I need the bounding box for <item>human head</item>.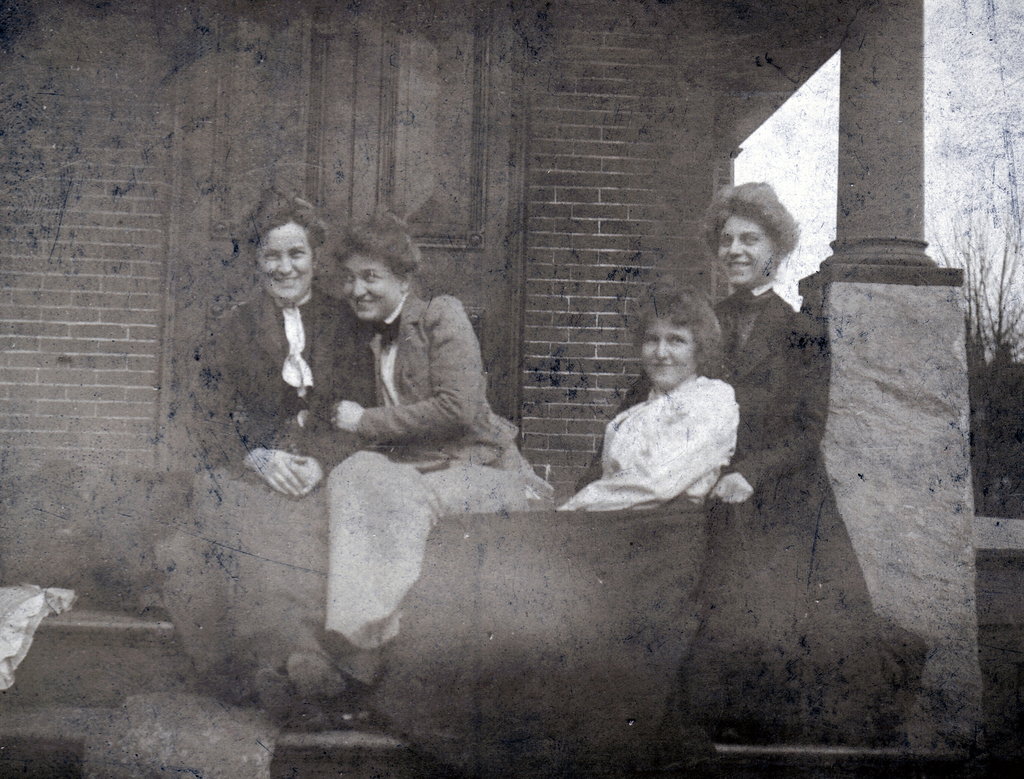
Here it is: <box>702,179,799,289</box>.
